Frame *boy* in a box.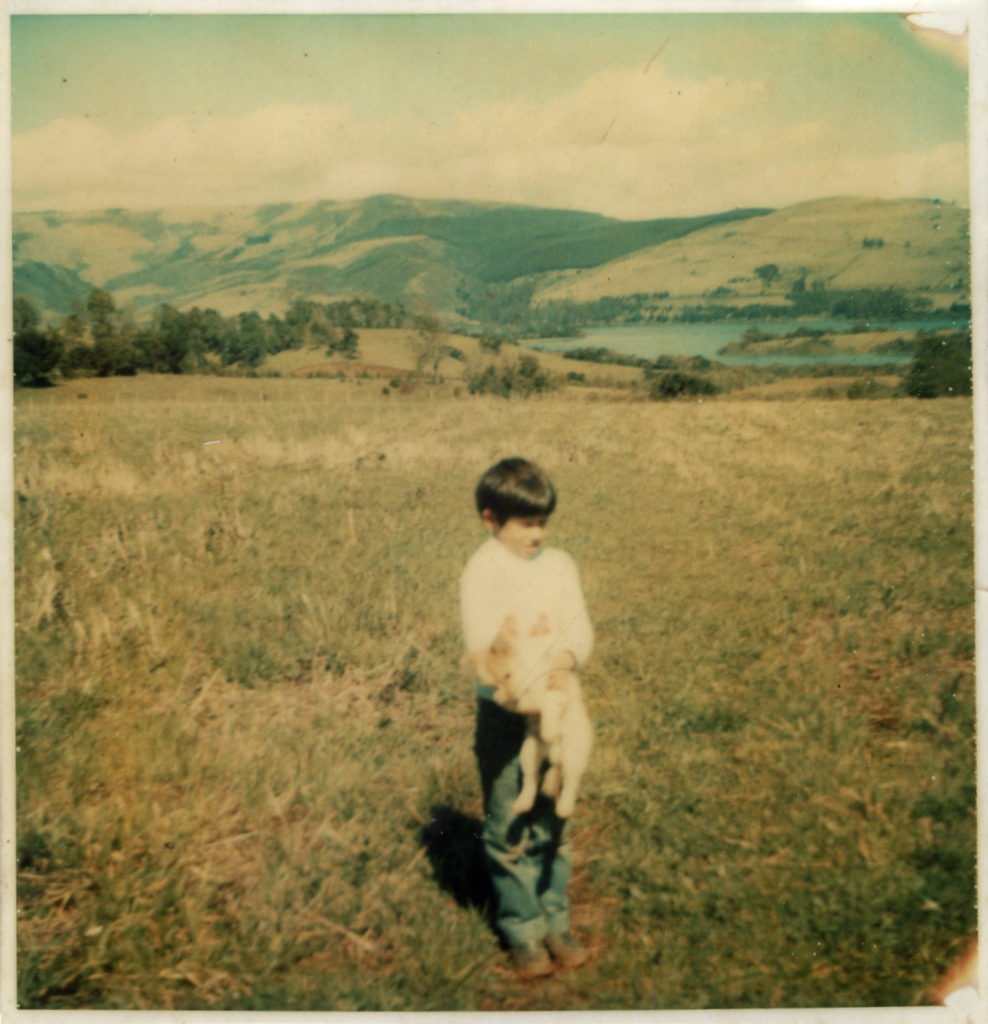
425:427:624:941.
